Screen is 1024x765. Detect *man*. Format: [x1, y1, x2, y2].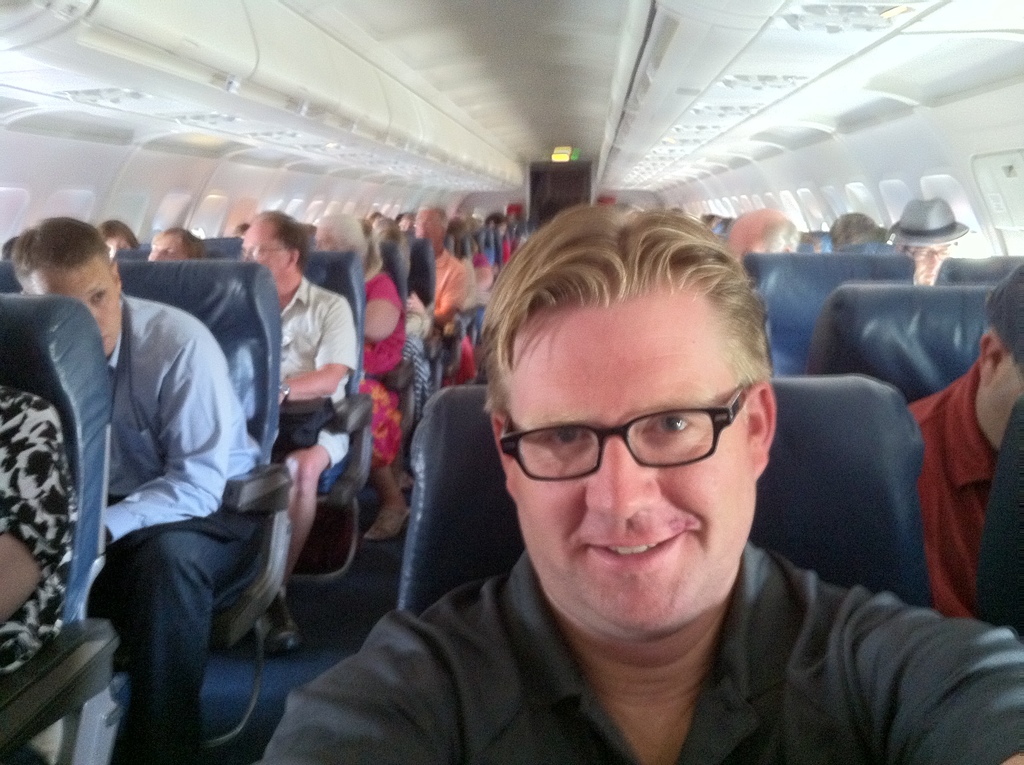
[236, 211, 356, 648].
